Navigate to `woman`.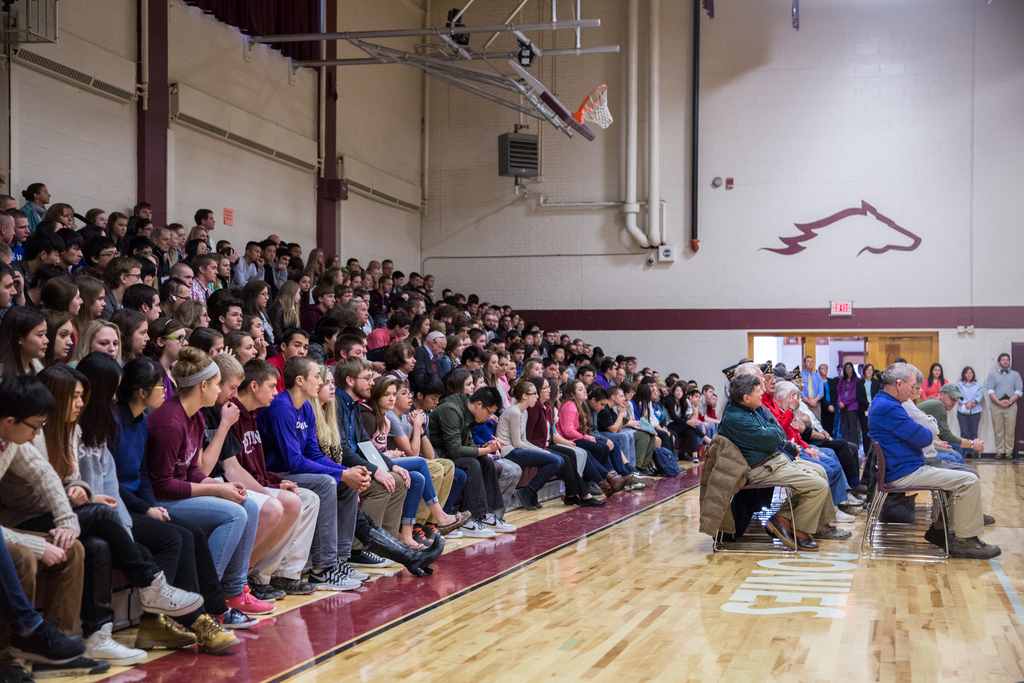
Navigation target: 817/360/838/429.
